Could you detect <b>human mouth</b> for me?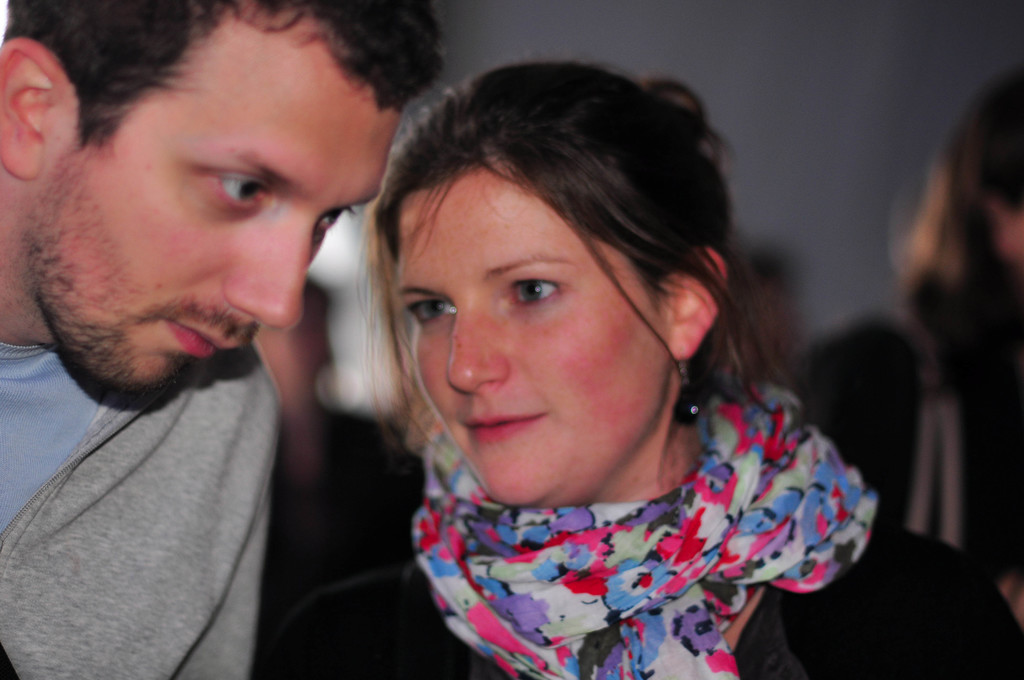
Detection result: 161, 317, 246, 362.
